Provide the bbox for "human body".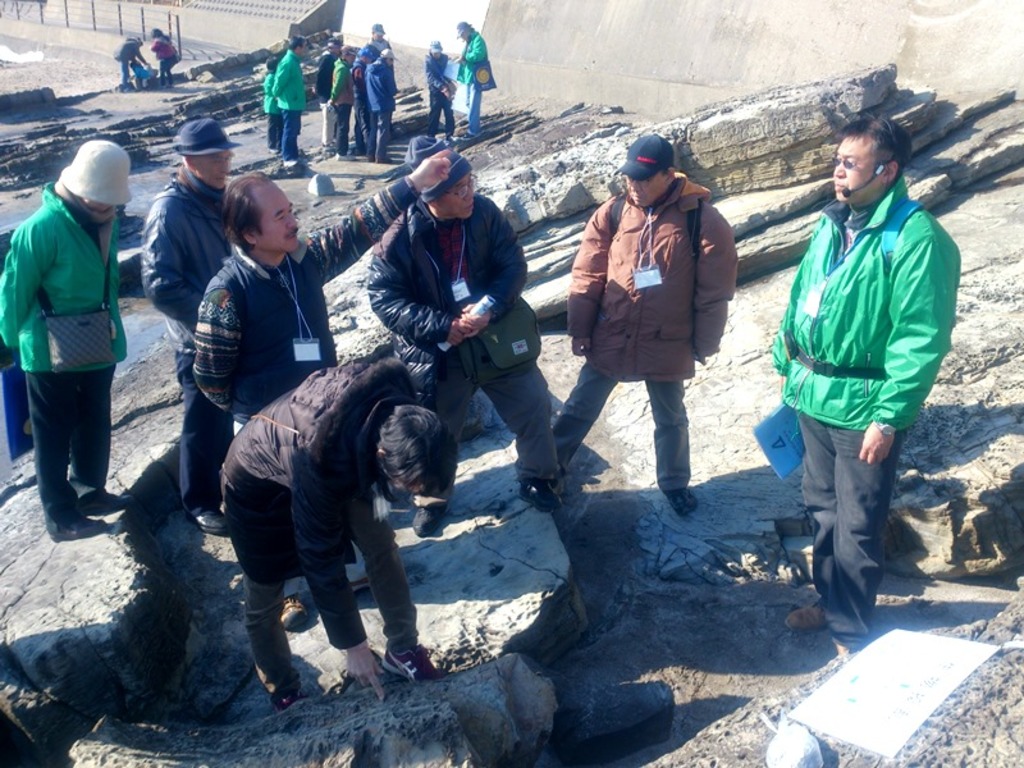
Rect(269, 37, 302, 172).
